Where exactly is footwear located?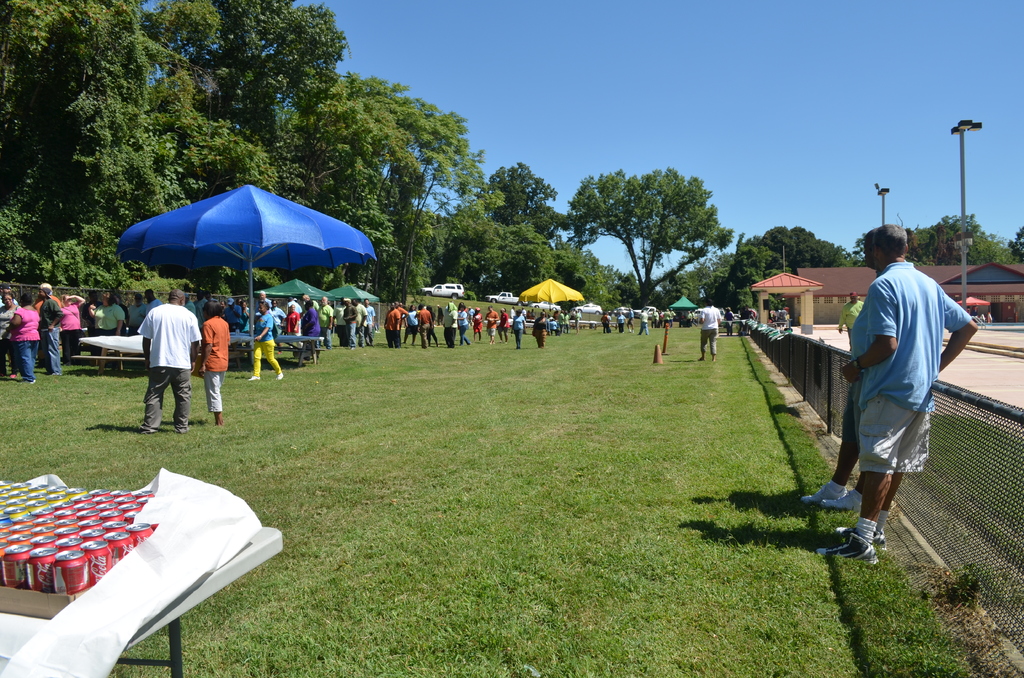
Its bounding box is {"x1": 277, "y1": 375, "x2": 281, "y2": 386}.
